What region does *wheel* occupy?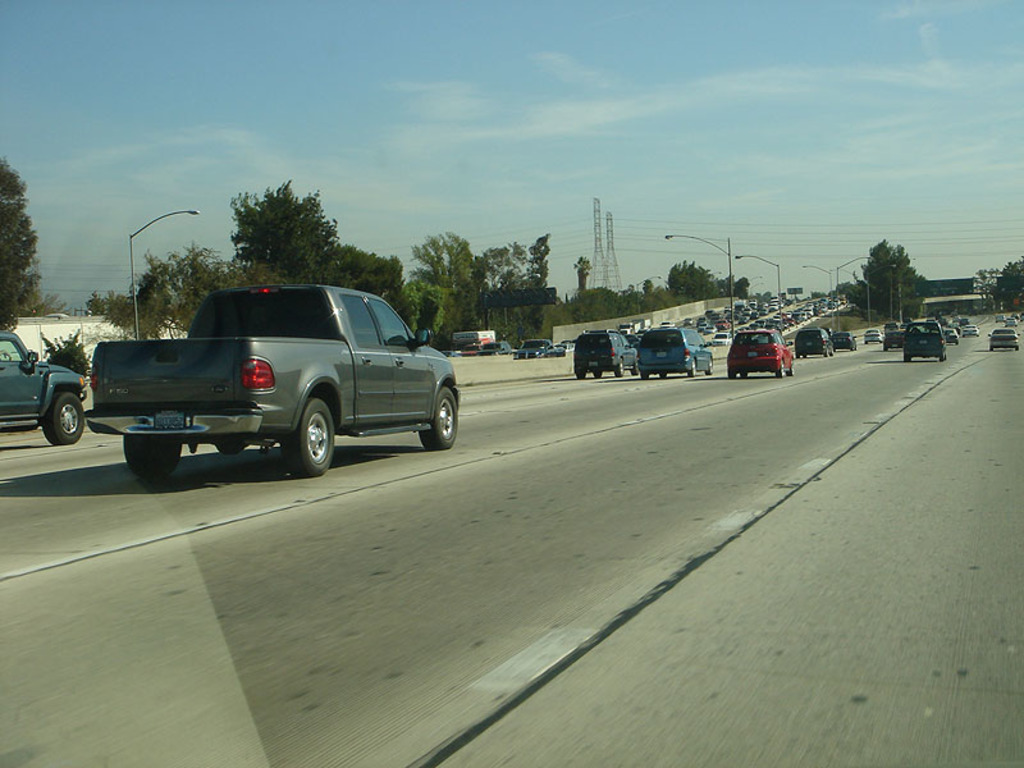
{"left": 727, "top": 367, "right": 739, "bottom": 378}.
